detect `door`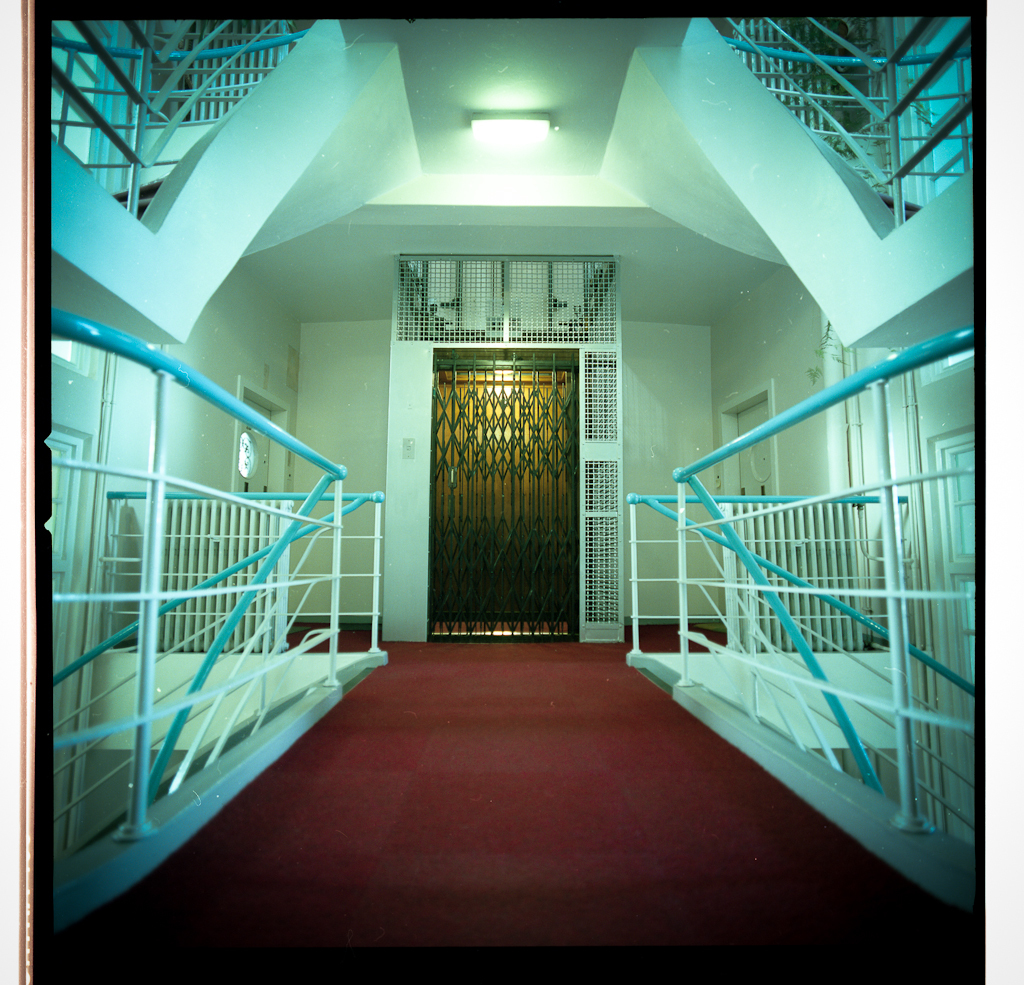
[409,288,597,665]
